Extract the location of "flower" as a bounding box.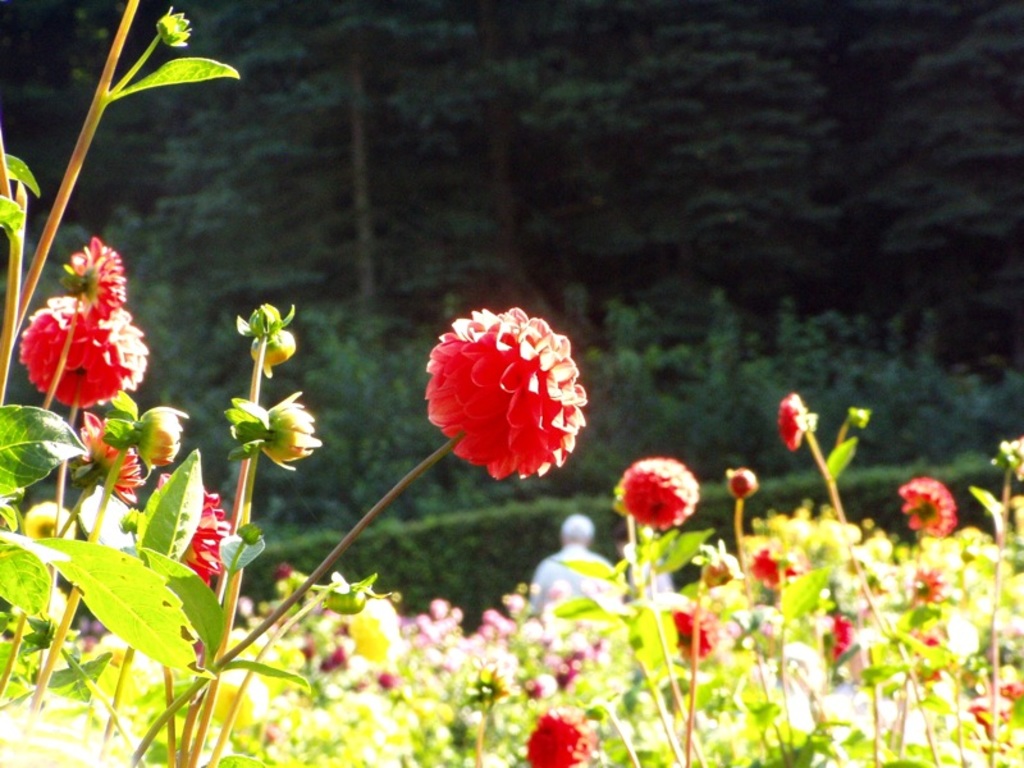
[777, 390, 804, 454].
